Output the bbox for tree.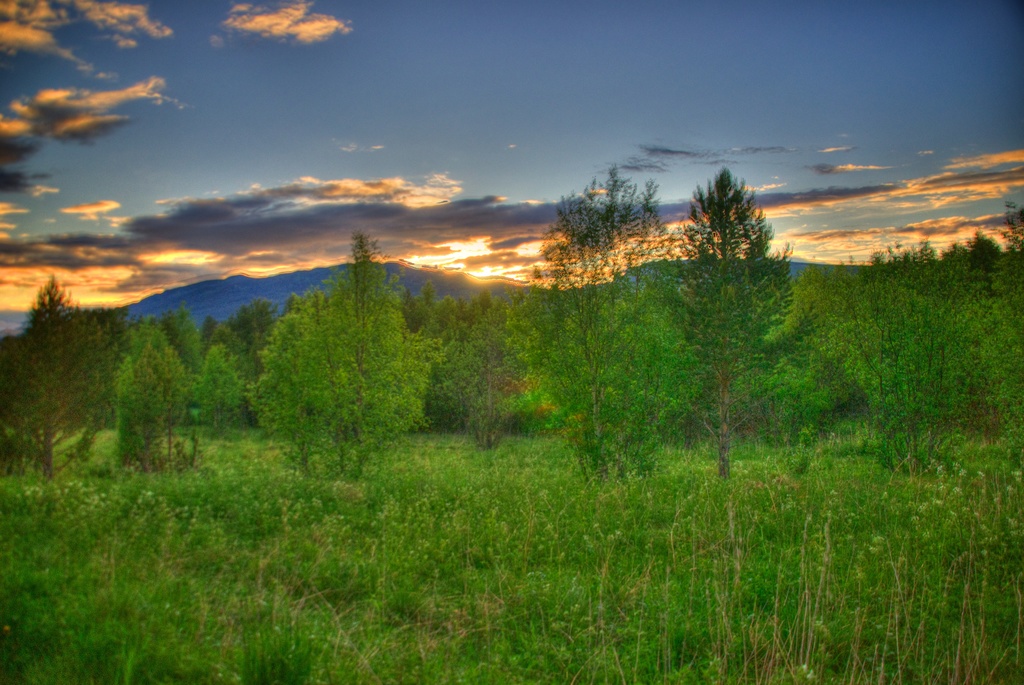
(x1=502, y1=160, x2=719, y2=489).
